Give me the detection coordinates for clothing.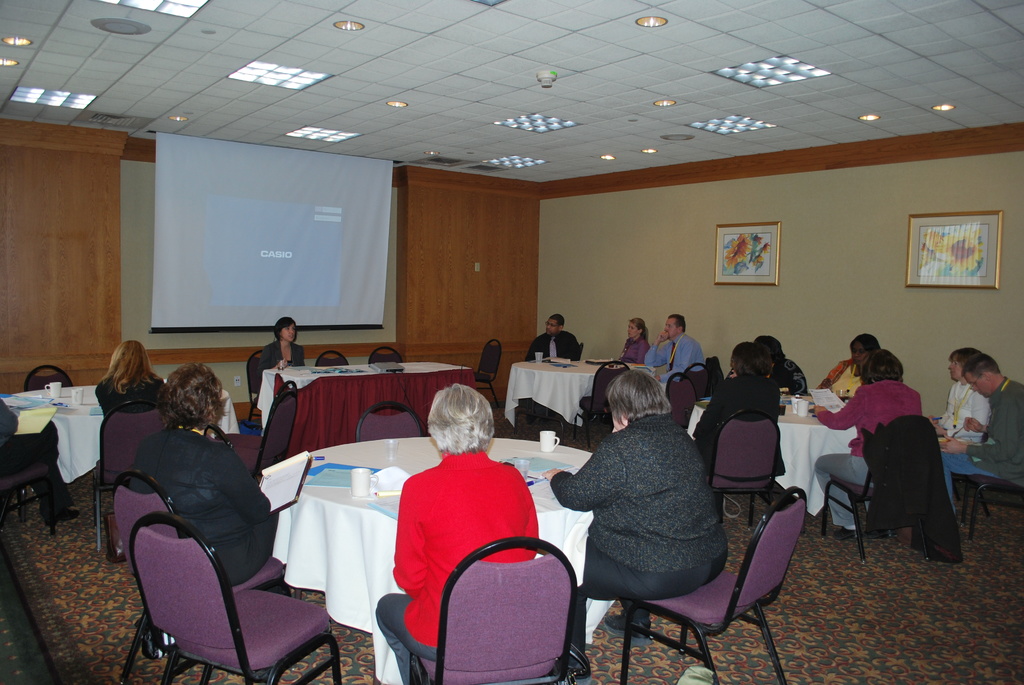
BBox(0, 399, 76, 519).
